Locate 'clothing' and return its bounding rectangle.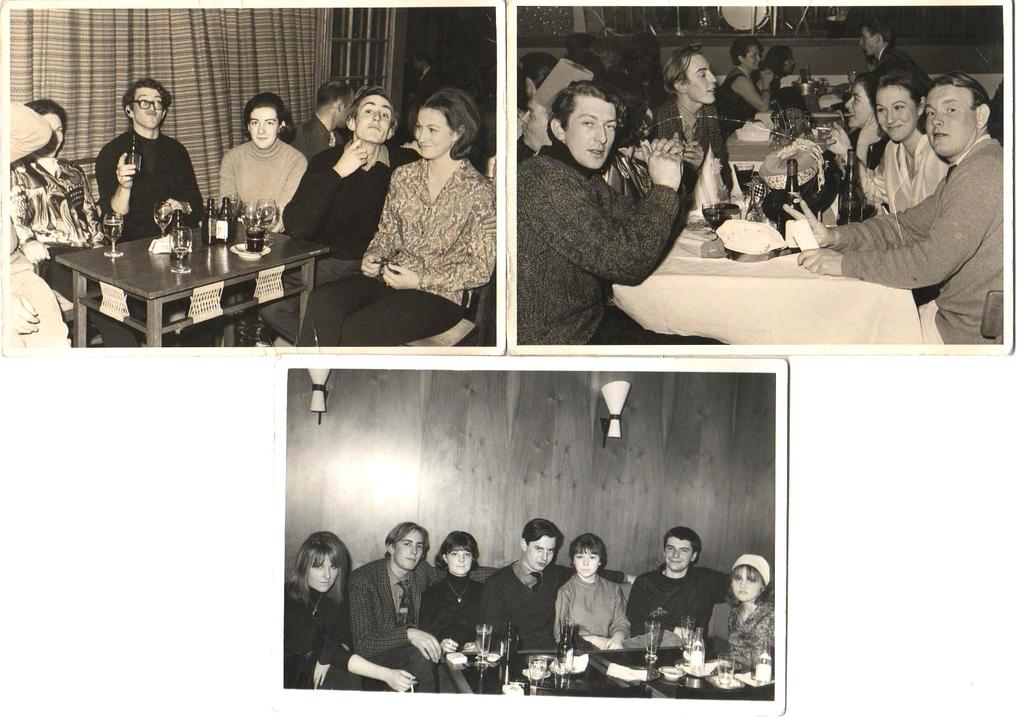
bbox=(649, 103, 736, 184).
